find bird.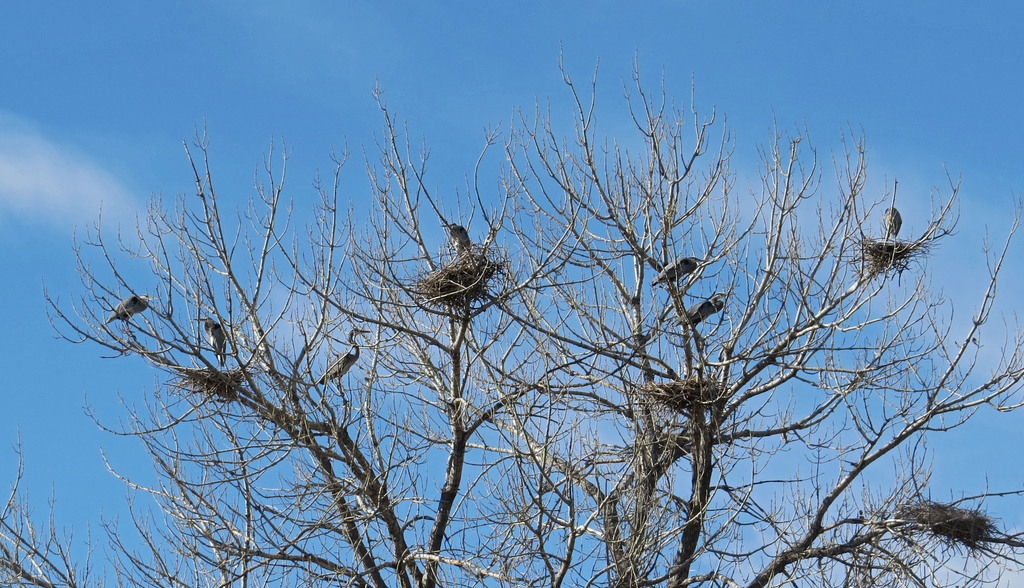
[887,209,899,244].
